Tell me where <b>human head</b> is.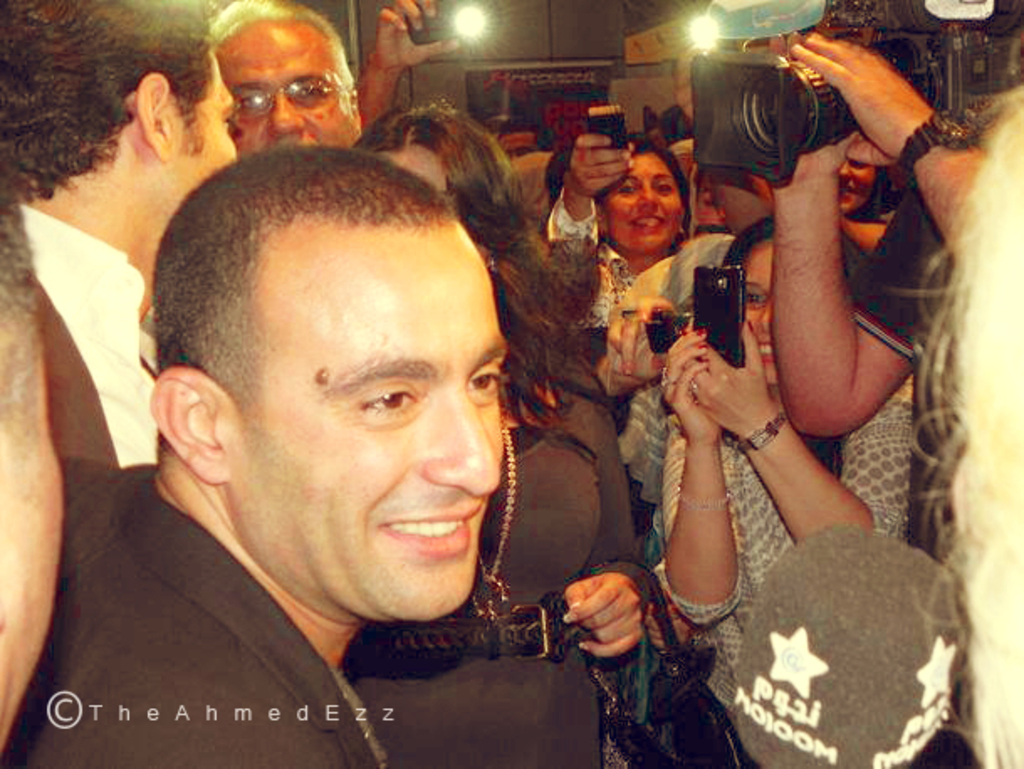
<b>human head</b> is at x1=833, y1=156, x2=885, y2=212.
